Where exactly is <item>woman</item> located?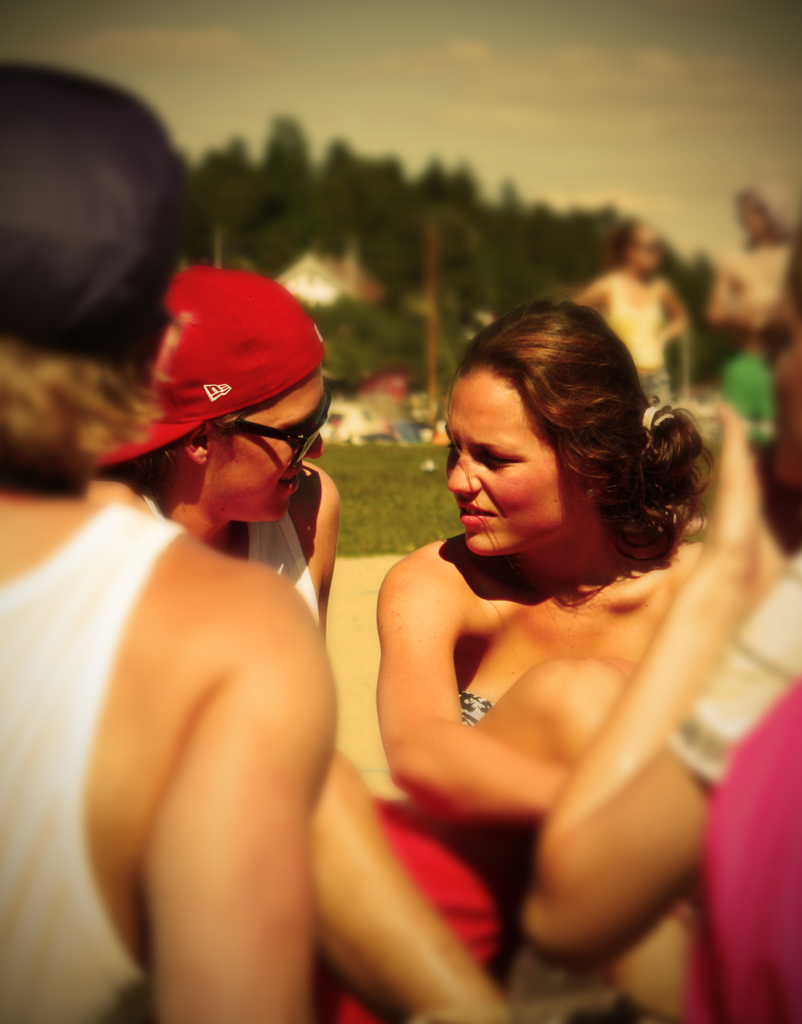
Its bounding box is (x1=101, y1=259, x2=512, y2=1023).
